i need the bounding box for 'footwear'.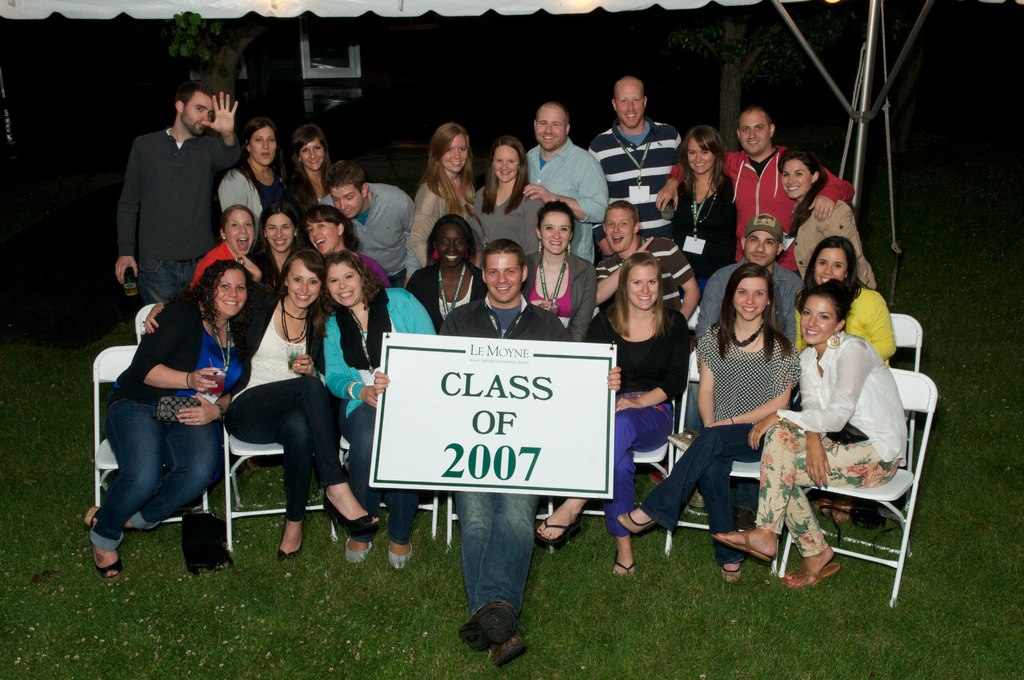
Here it is: bbox=[391, 540, 413, 572].
